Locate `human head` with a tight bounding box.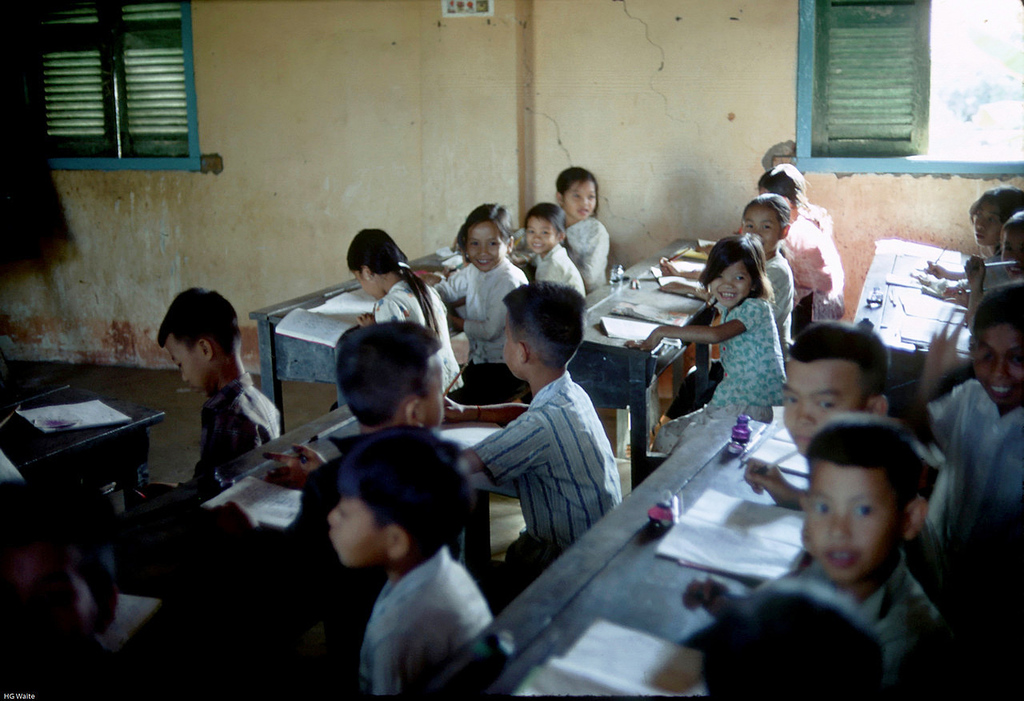
Rect(345, 223, 409, 300).
